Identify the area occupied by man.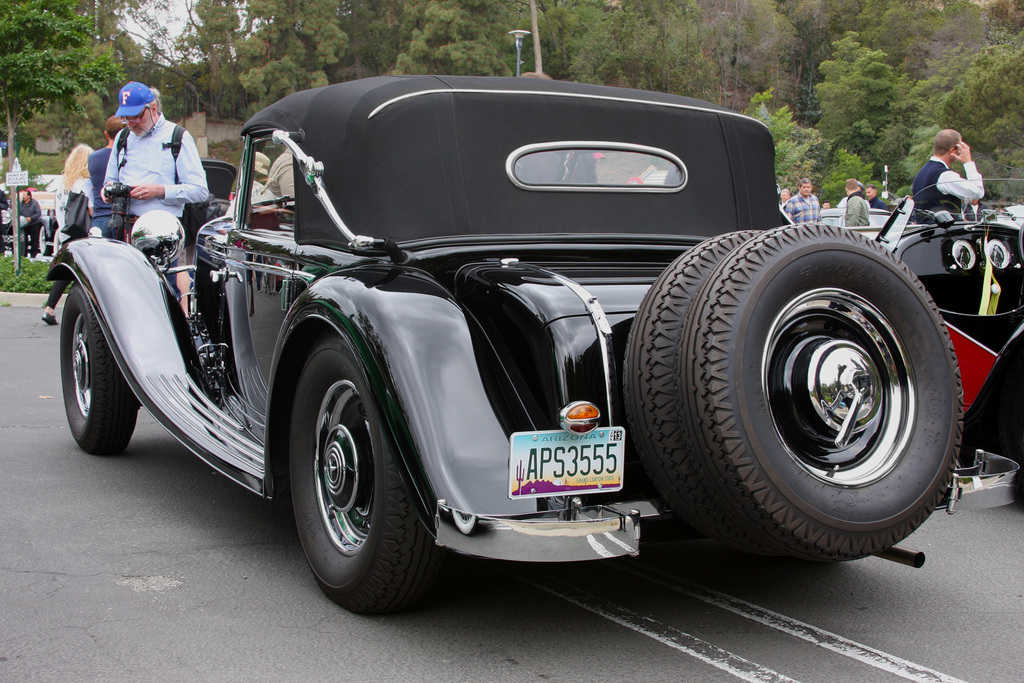
Area: bbox=(842, 176, 873, 230).
